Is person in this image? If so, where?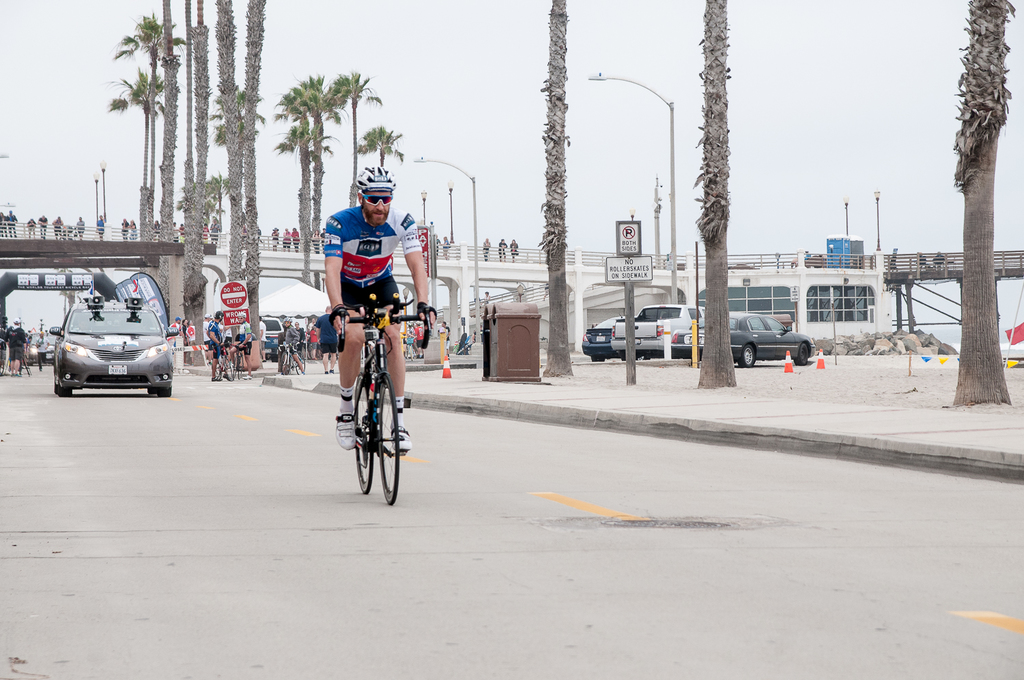
Yes, at bbox=(483, 242, 492, 262).
